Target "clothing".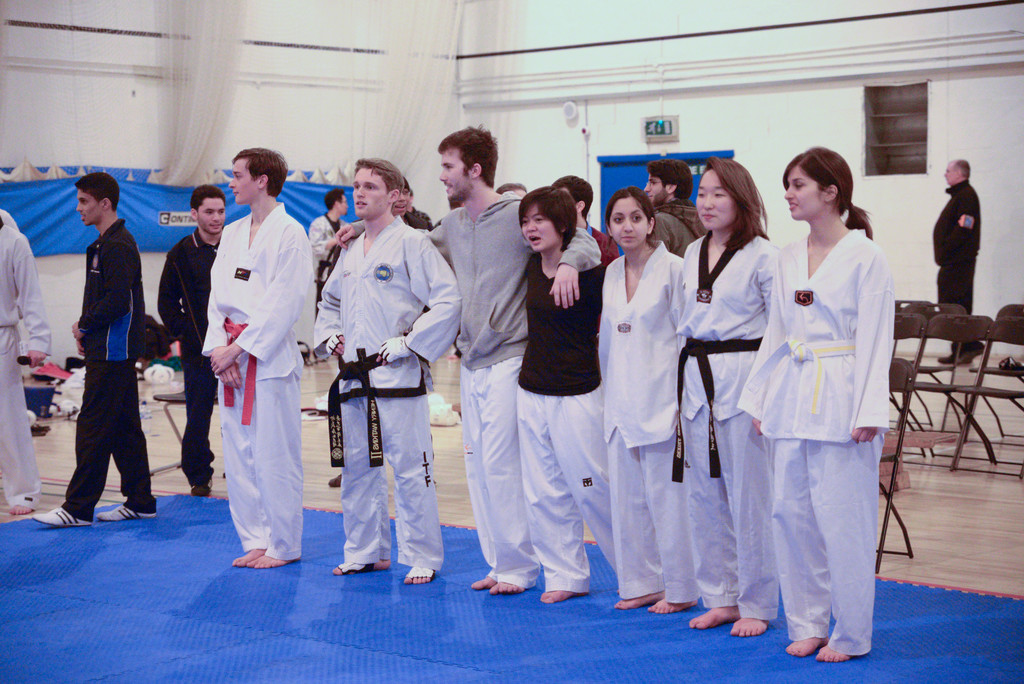
Target region: 191,176,310,560.
